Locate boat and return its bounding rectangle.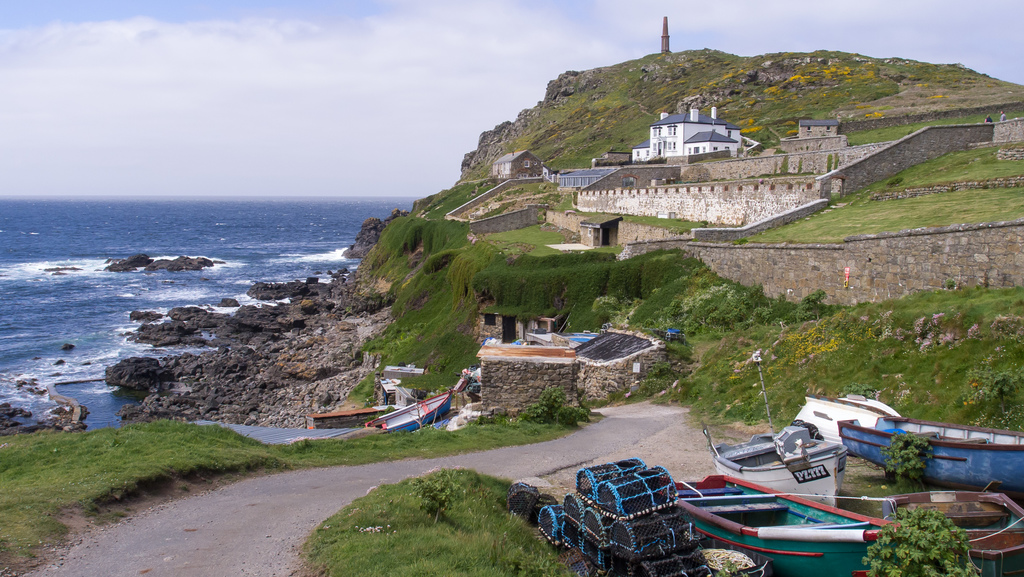
bbox=[843, 416, 1023, 494].
